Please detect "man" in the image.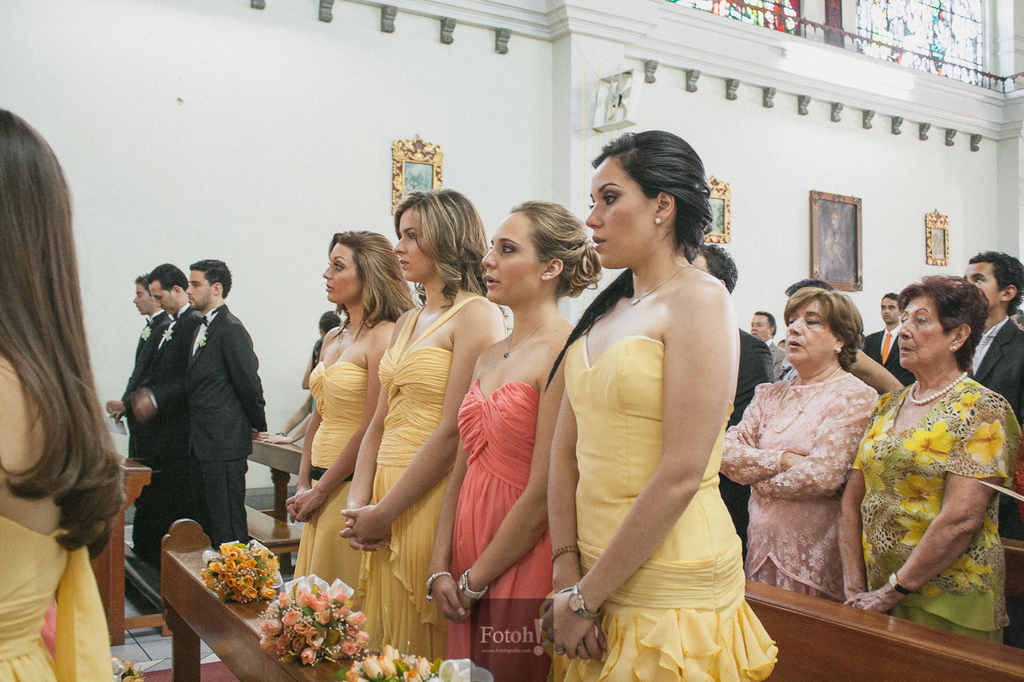
<region>106, 275, 174, 462</region>.
